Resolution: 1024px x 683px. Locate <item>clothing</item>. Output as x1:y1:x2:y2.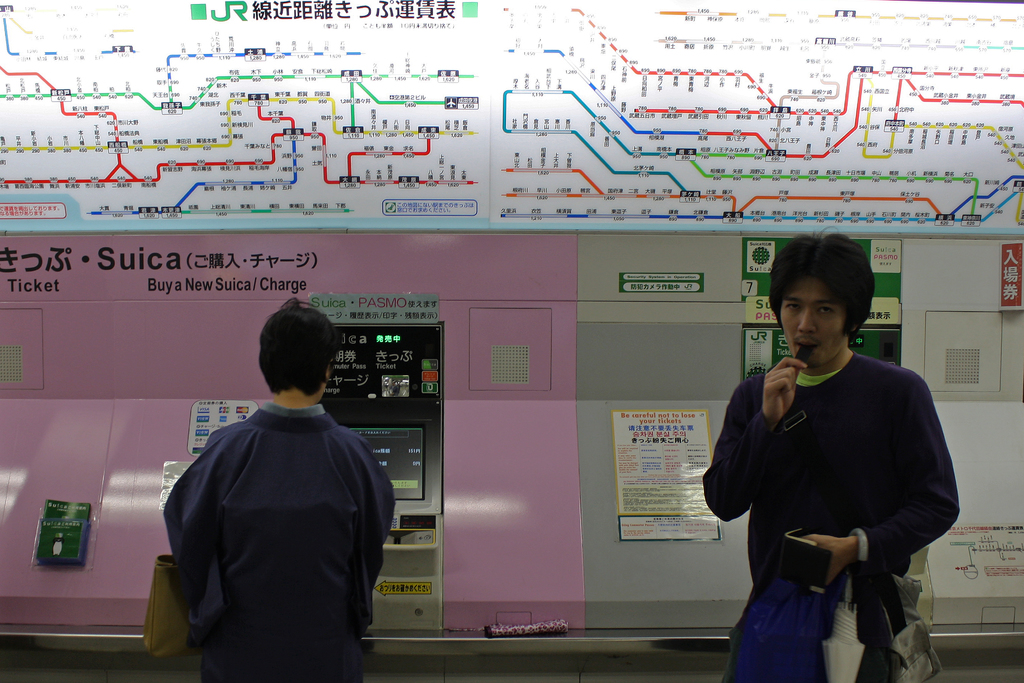
698:345:964:682.
